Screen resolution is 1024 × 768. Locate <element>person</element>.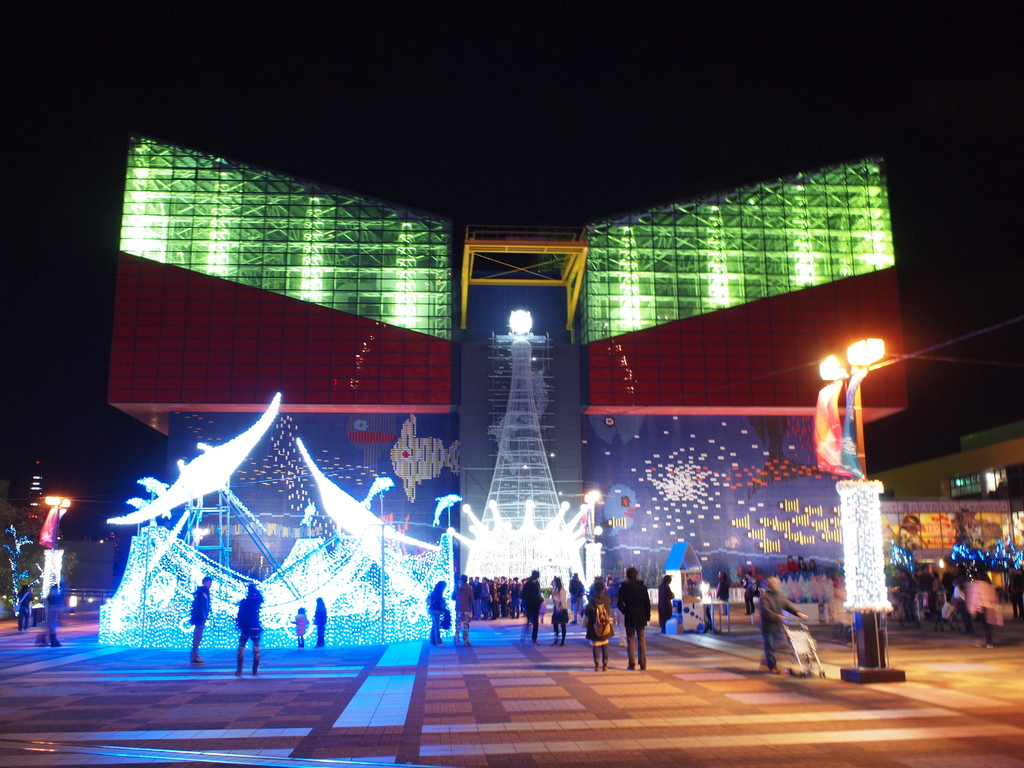
17 585 33 632.
